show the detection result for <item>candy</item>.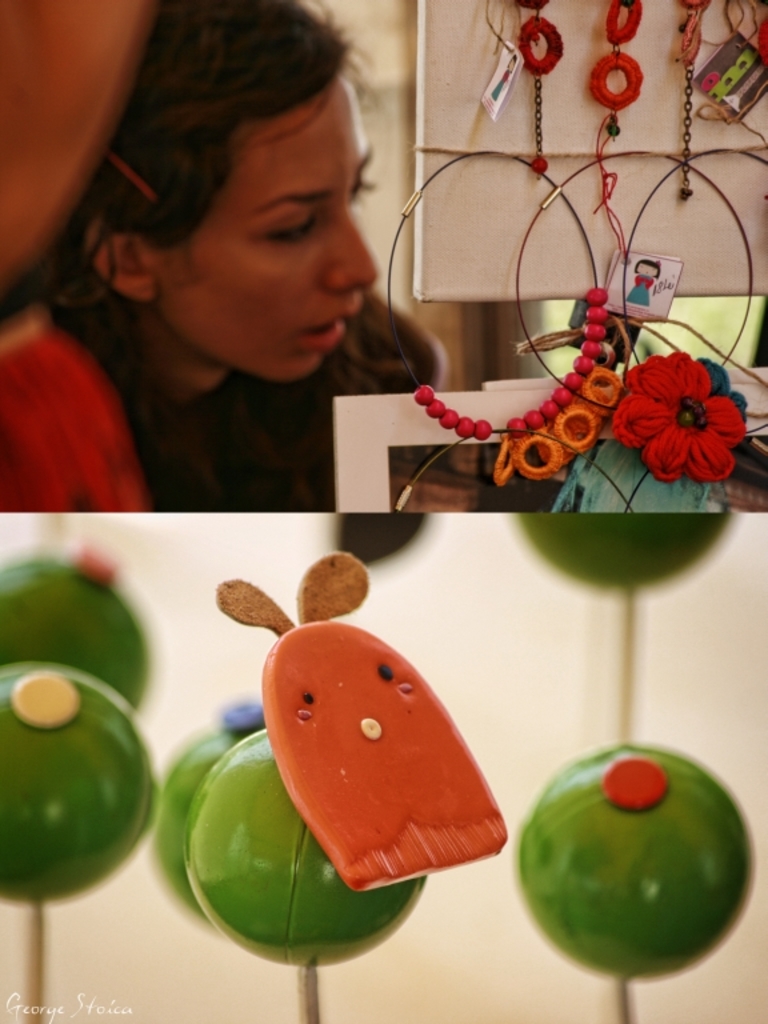
bbox=[516, 508, 740, 600].
